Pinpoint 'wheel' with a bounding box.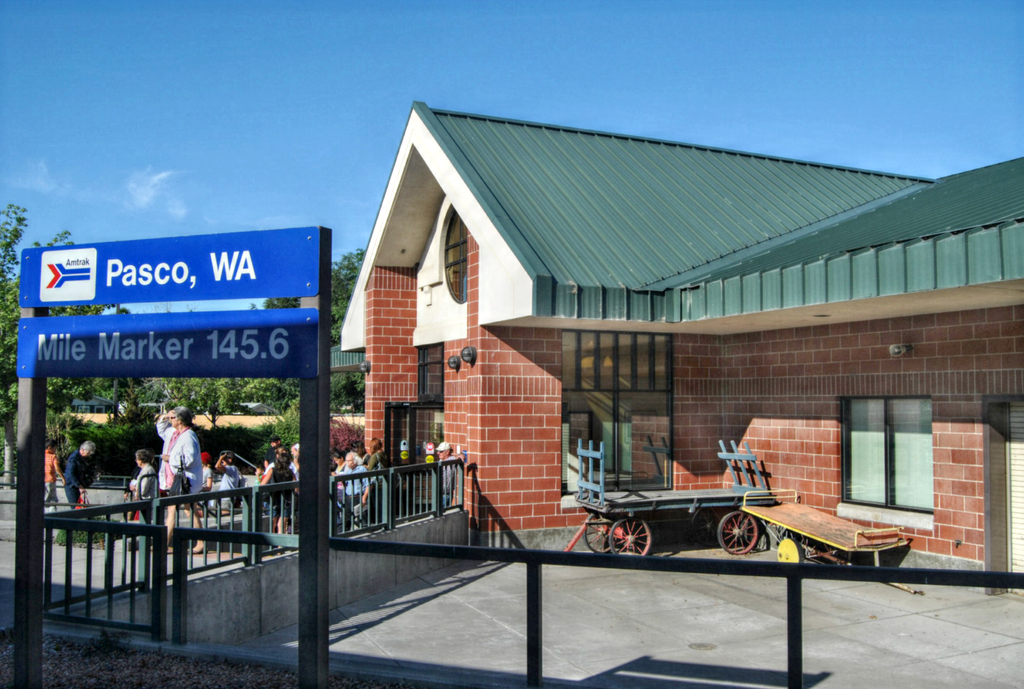
crop(778, 538, 803, 564).
